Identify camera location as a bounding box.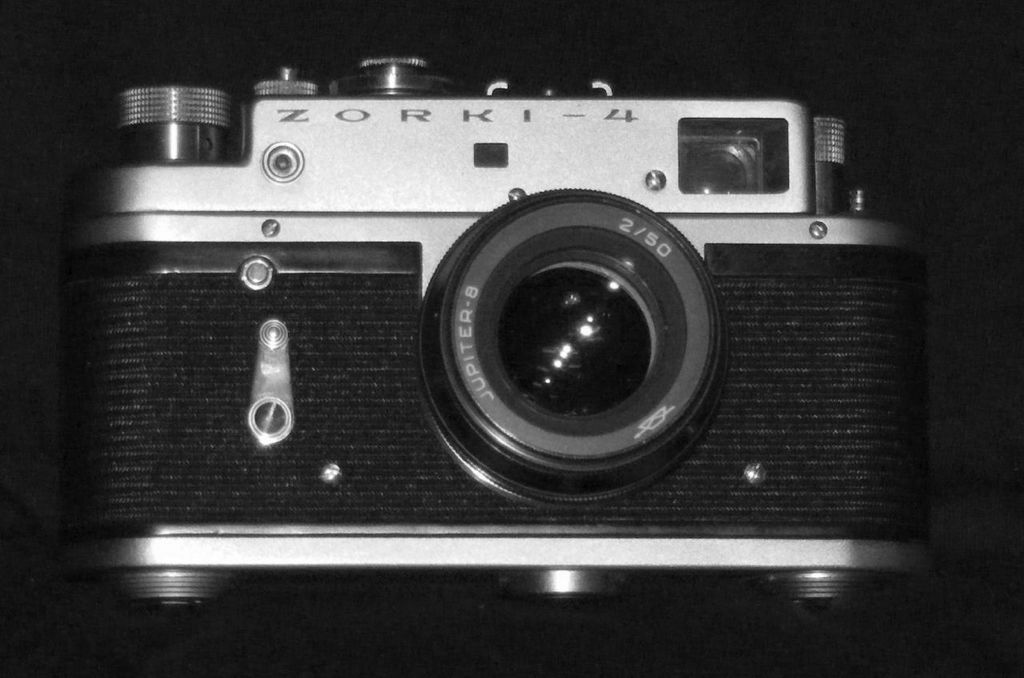
{"x1": 66, "y1": 57, "x2": 929, "y2": 616}.
